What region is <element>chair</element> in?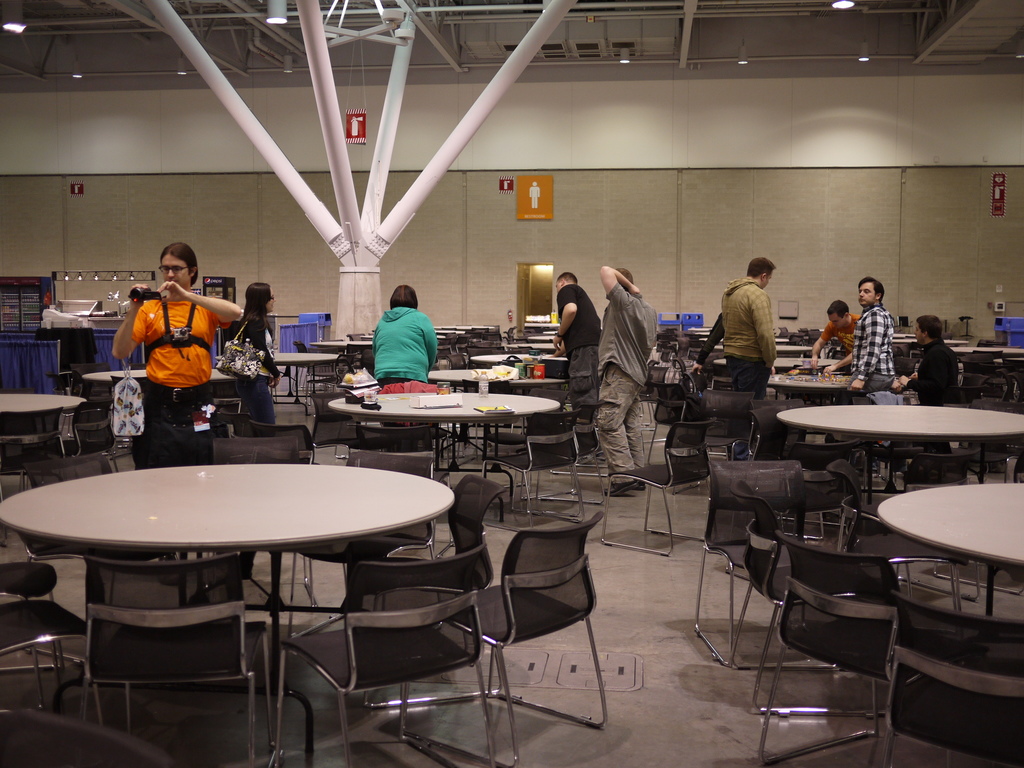
box(691, 460, 858, 666).
